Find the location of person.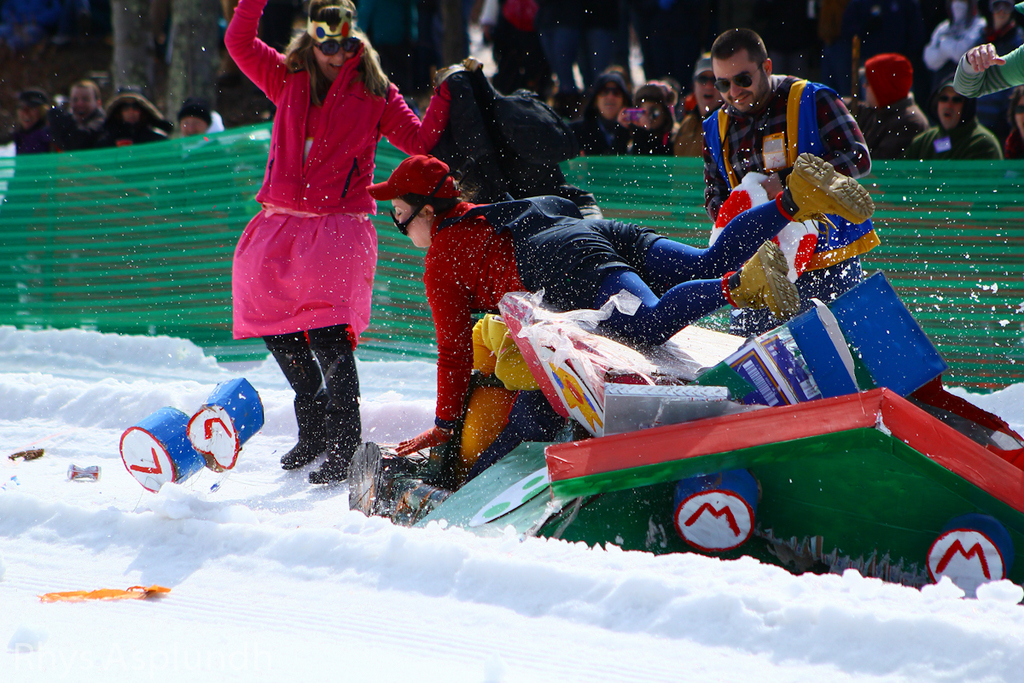
Location: left=225, top=0, right=480, bottom=486.
